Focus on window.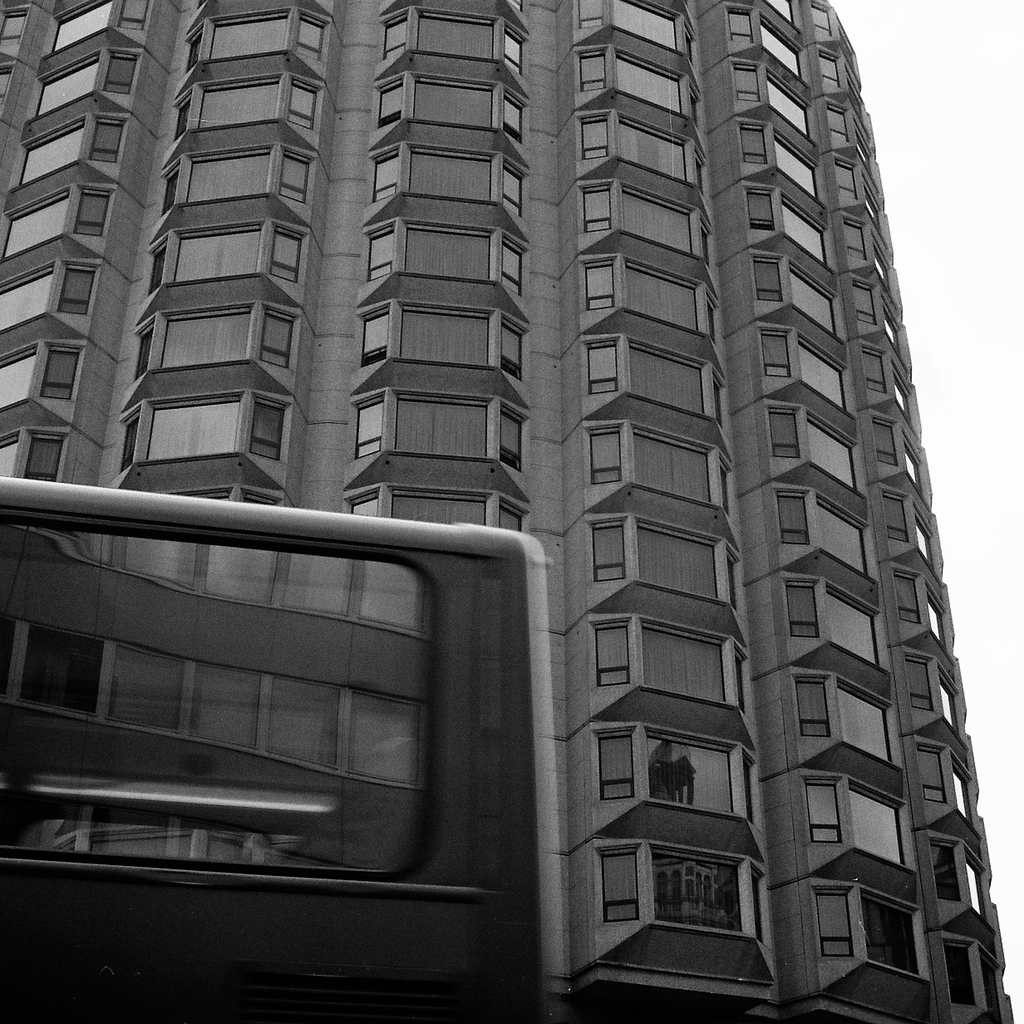
Focused at left=26, top=45, right=142, bottom=119.
